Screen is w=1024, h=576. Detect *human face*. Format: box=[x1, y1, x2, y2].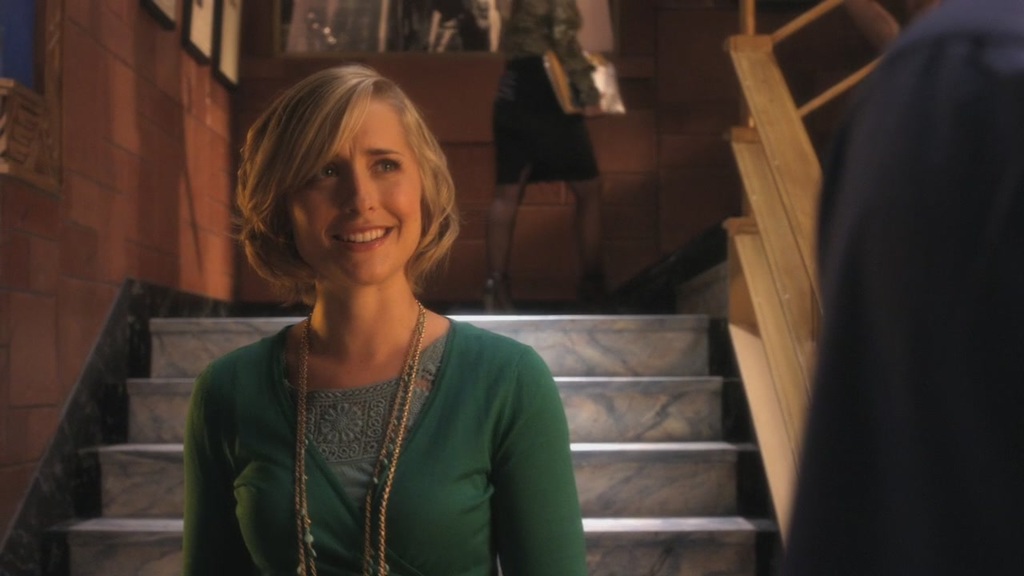
box=[290, 98, 422, 287].
